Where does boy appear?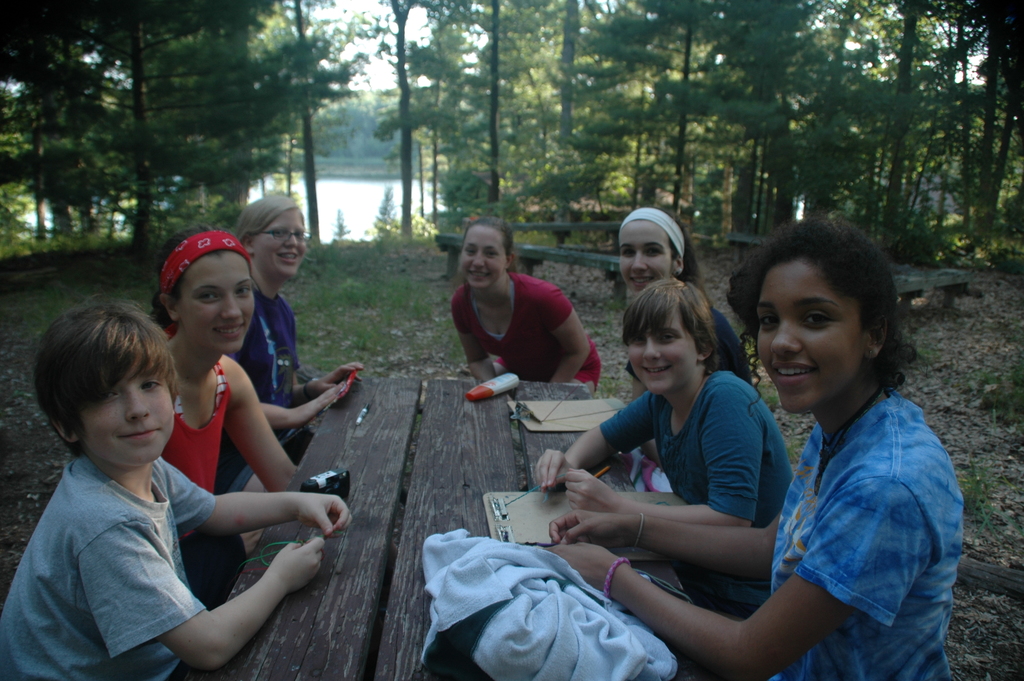
Appears at bbox=[536, 275, 803, 523].
